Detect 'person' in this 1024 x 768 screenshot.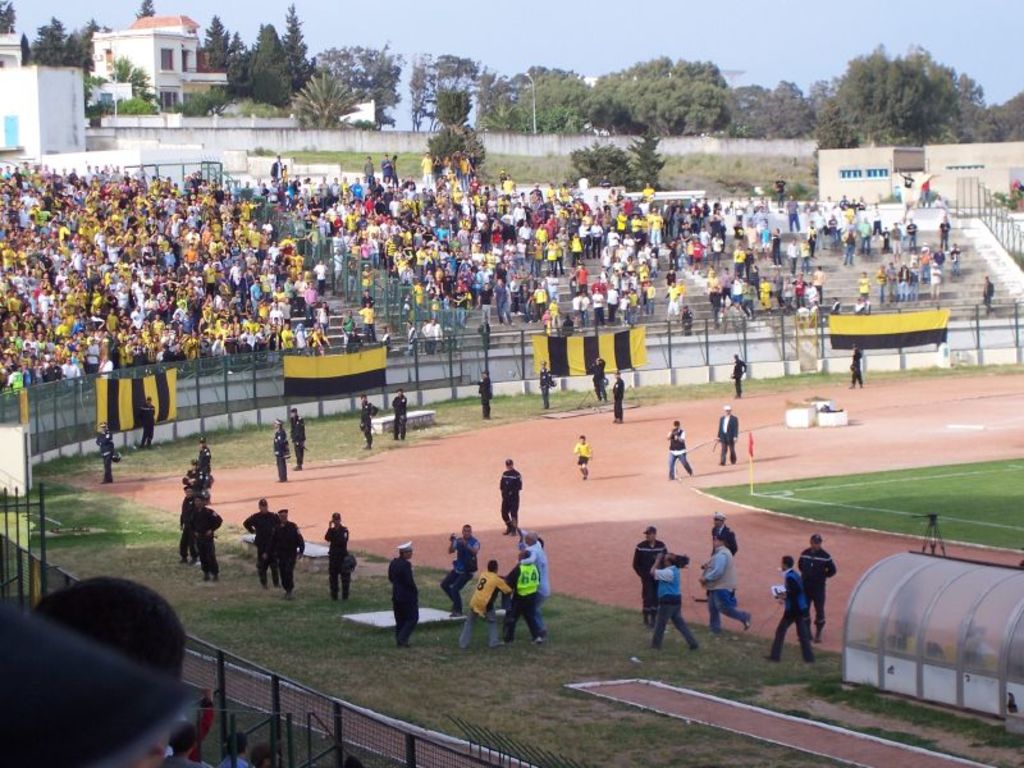
Detection: 977/273/1000/307.
